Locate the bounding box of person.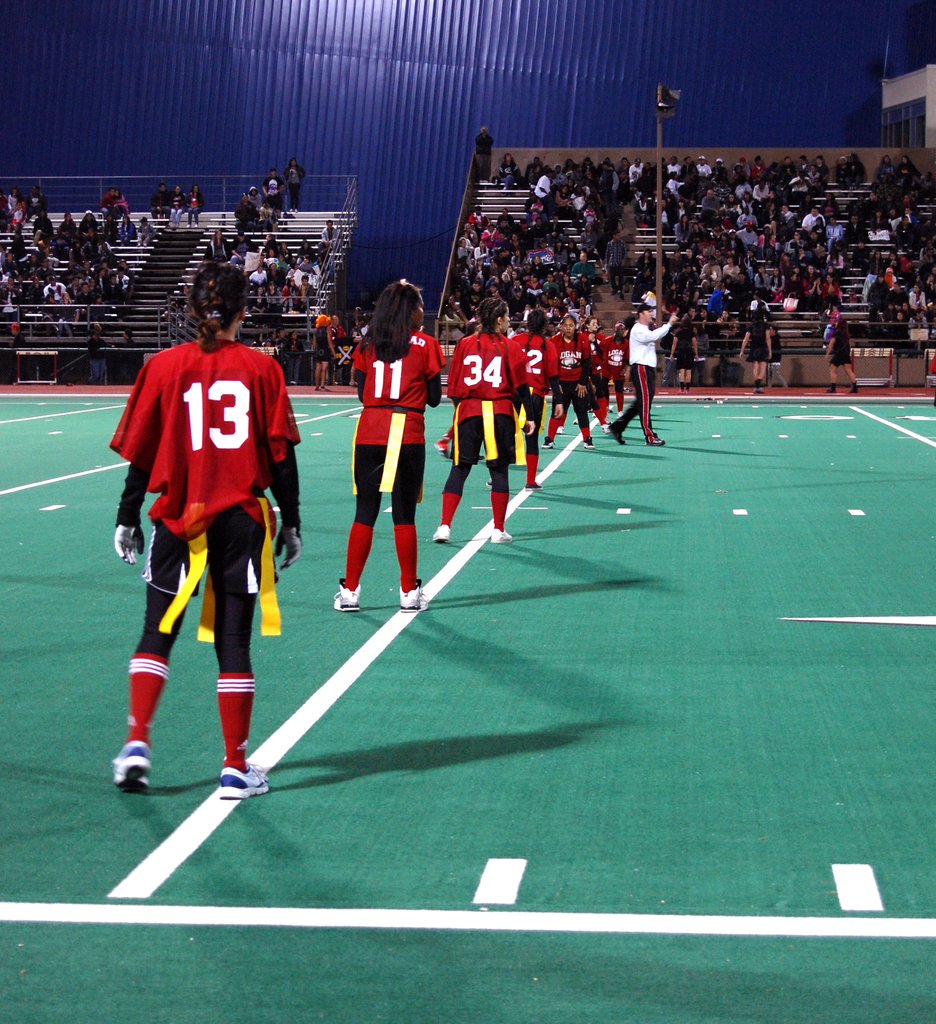
Bounding box: 600/230/630/297.
